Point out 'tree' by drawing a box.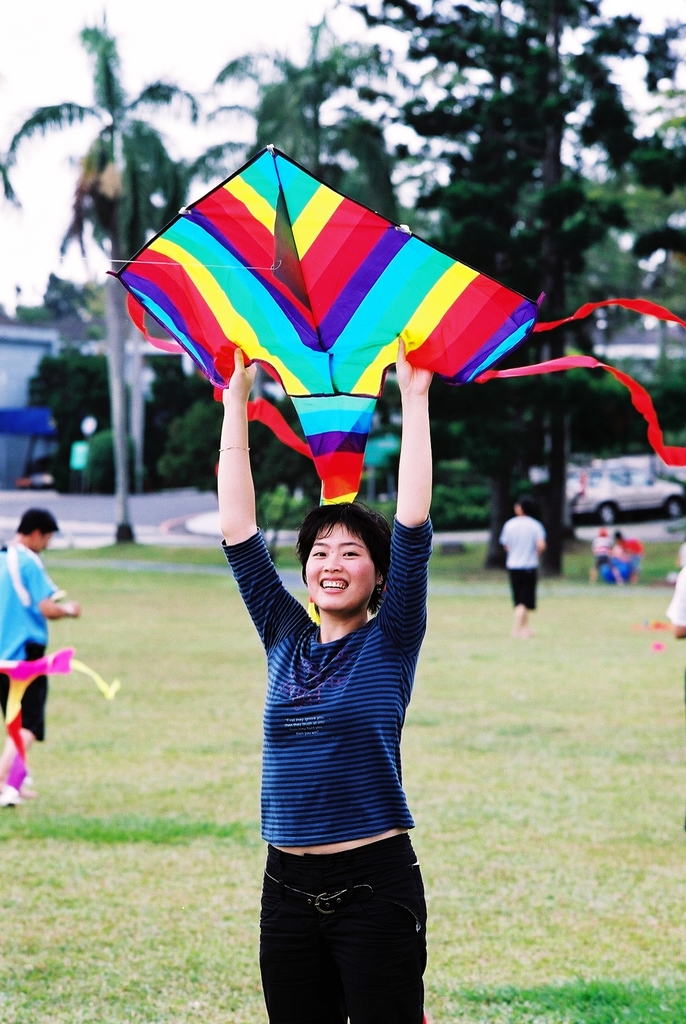
<region>31, 350, 127, 481</region>.
